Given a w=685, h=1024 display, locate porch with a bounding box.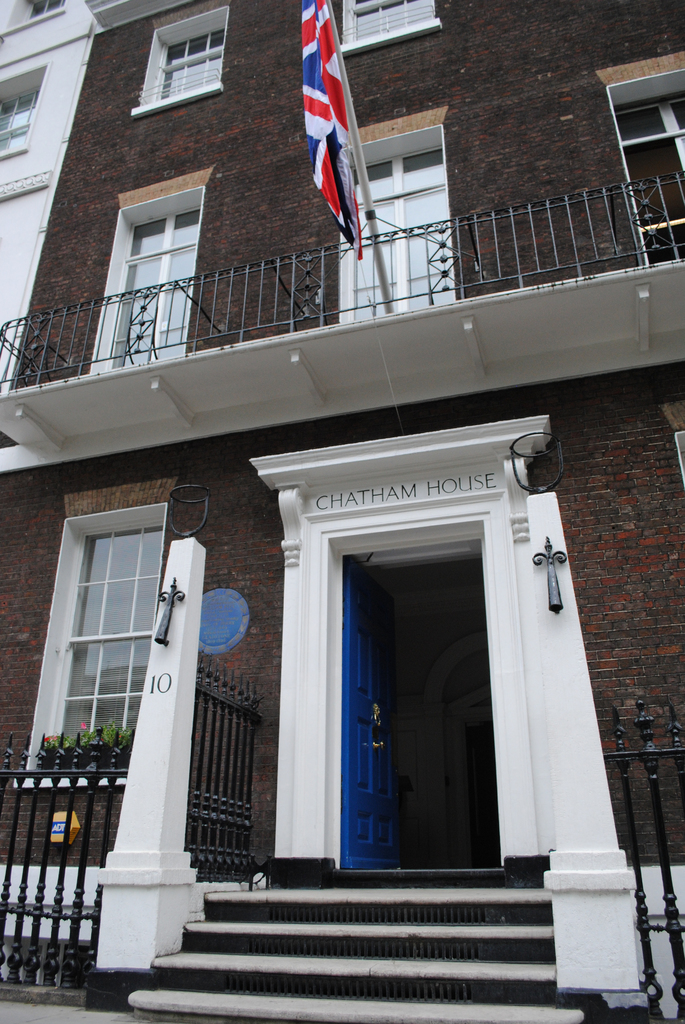
Located: (left=0, top=638, right=684, bottom=1023).
